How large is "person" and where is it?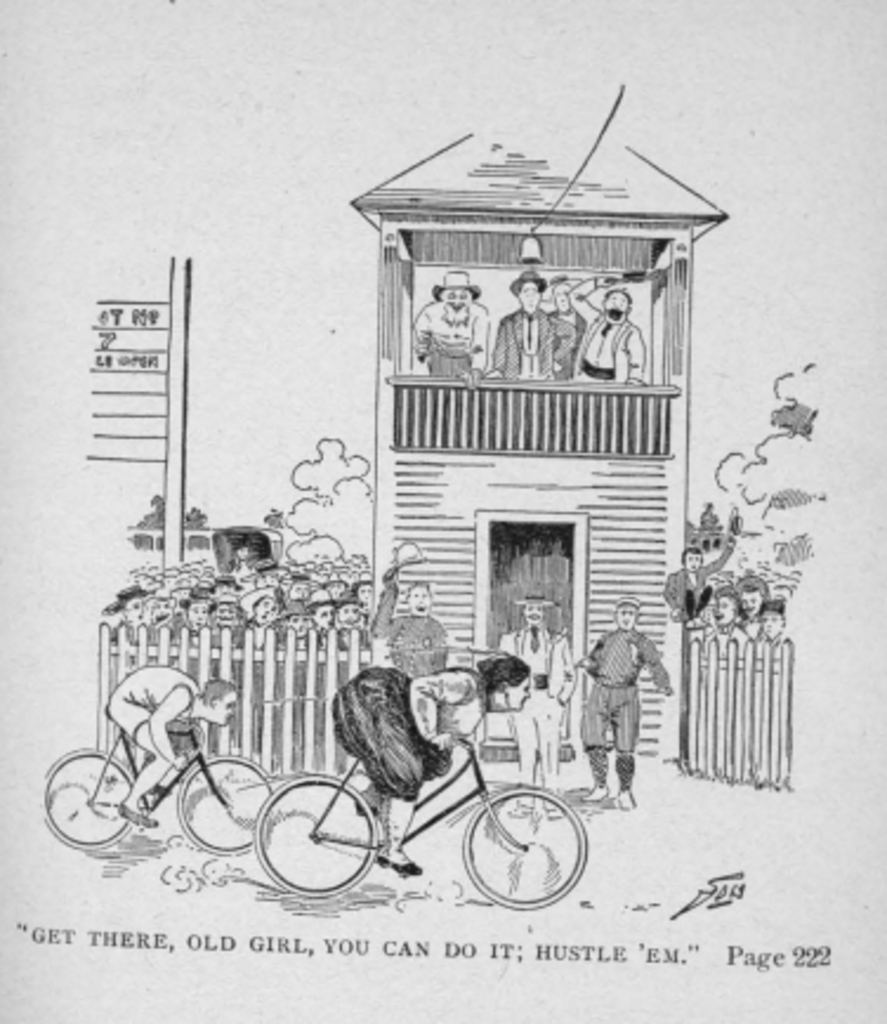
Bounding box: <bbox>101, 665, 243, 828</bbox>.
